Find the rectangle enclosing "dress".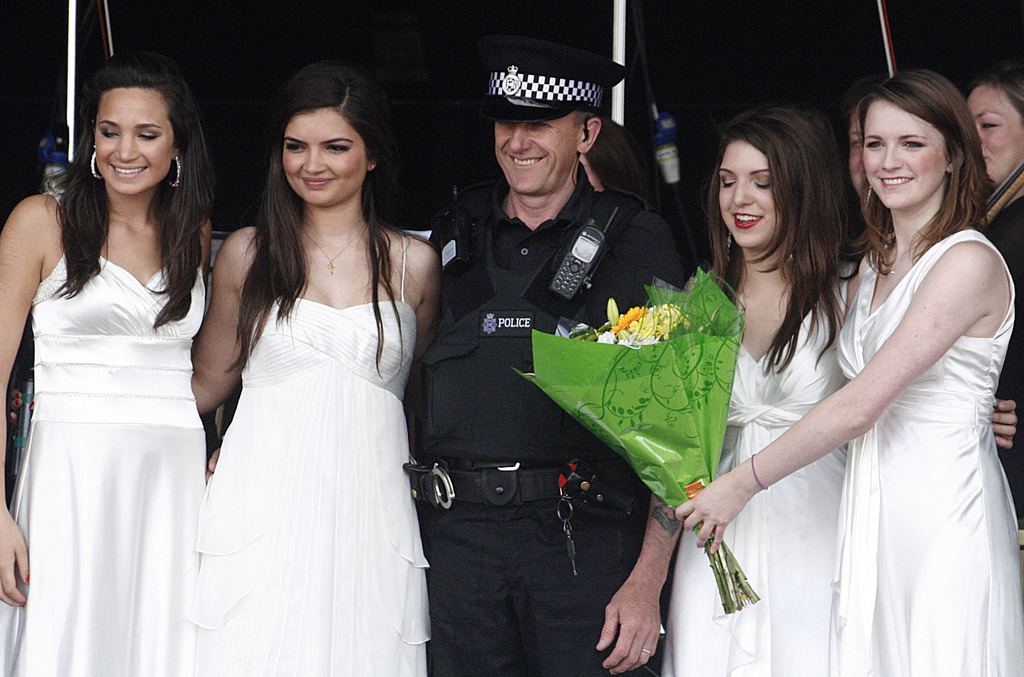
bbox=[846, 209, 1023, 676].
